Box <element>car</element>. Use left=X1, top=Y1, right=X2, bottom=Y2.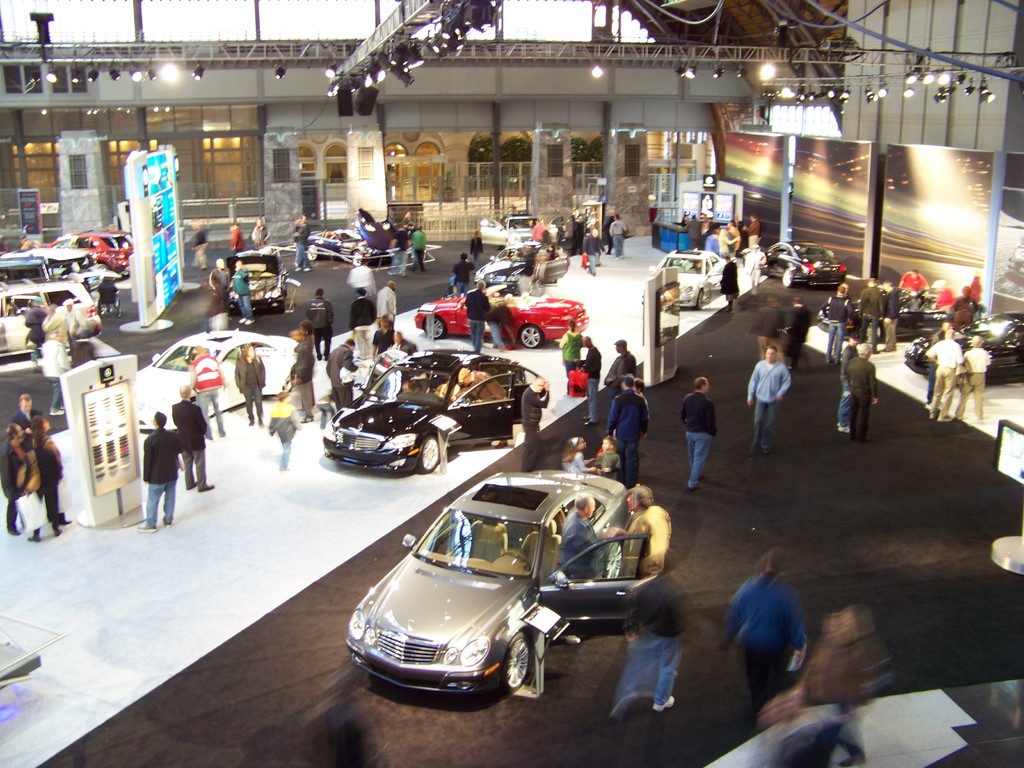
left=300, top=205, right=408, bottom=267.
